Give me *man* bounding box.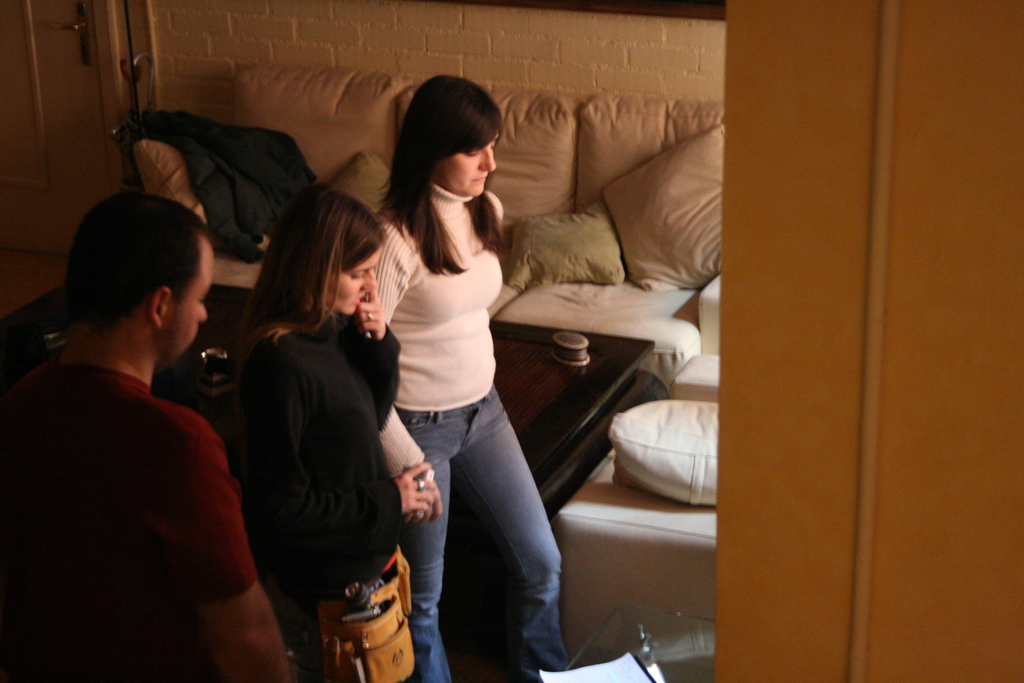
bbox=(0, 188, 288, 682).
